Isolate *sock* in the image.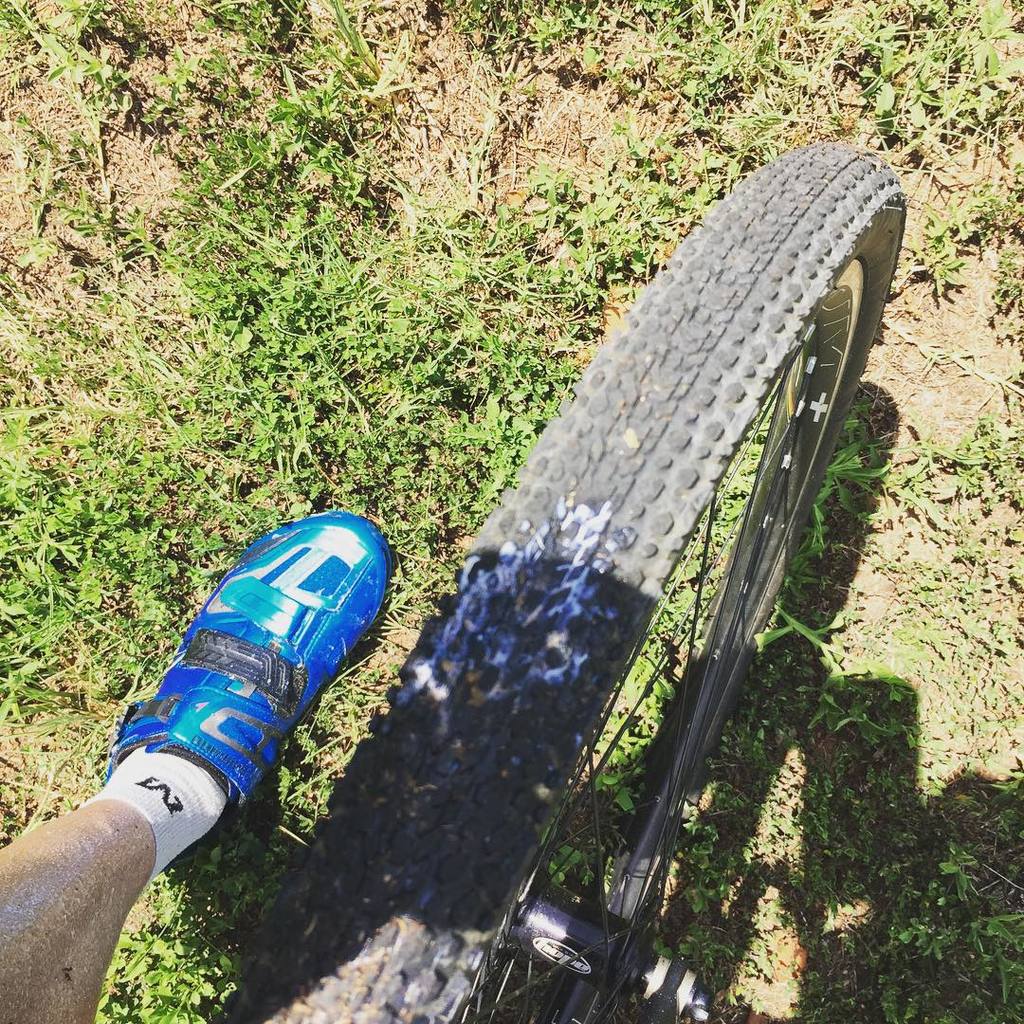
Isolated region: {"x1": 81, "y1": 741, "x2": 232, "y2": 890}.
